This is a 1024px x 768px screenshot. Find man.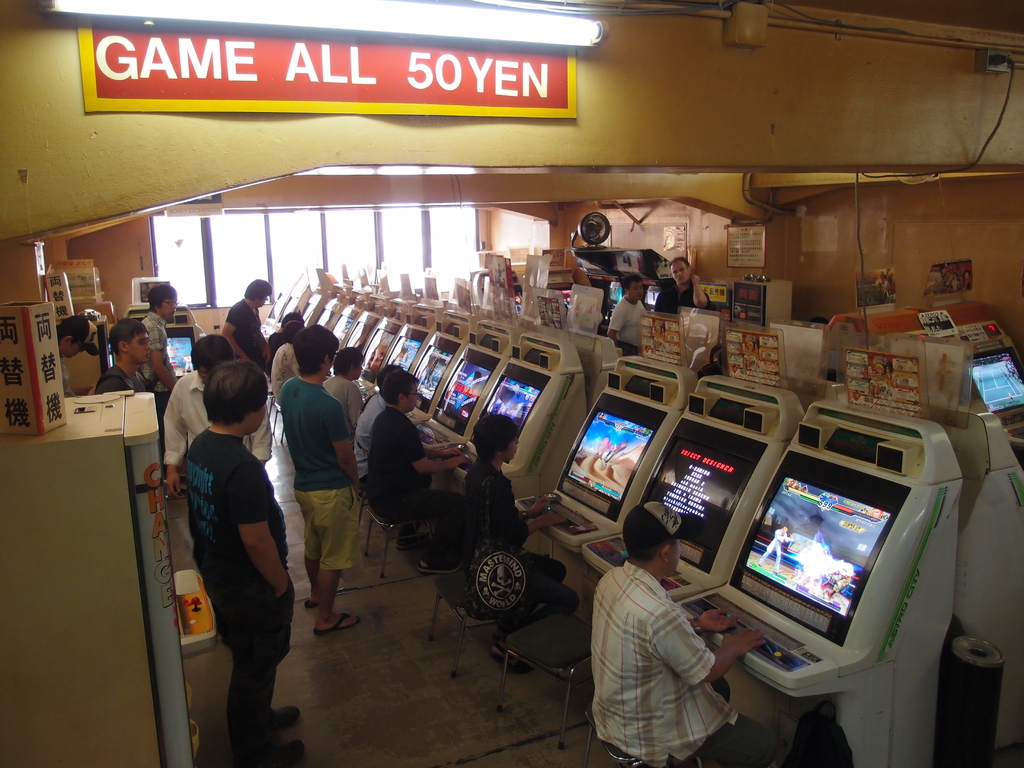
Bounding box: {"x1": 93, "y1": 315, "x2": 153, "y2": 394}.
